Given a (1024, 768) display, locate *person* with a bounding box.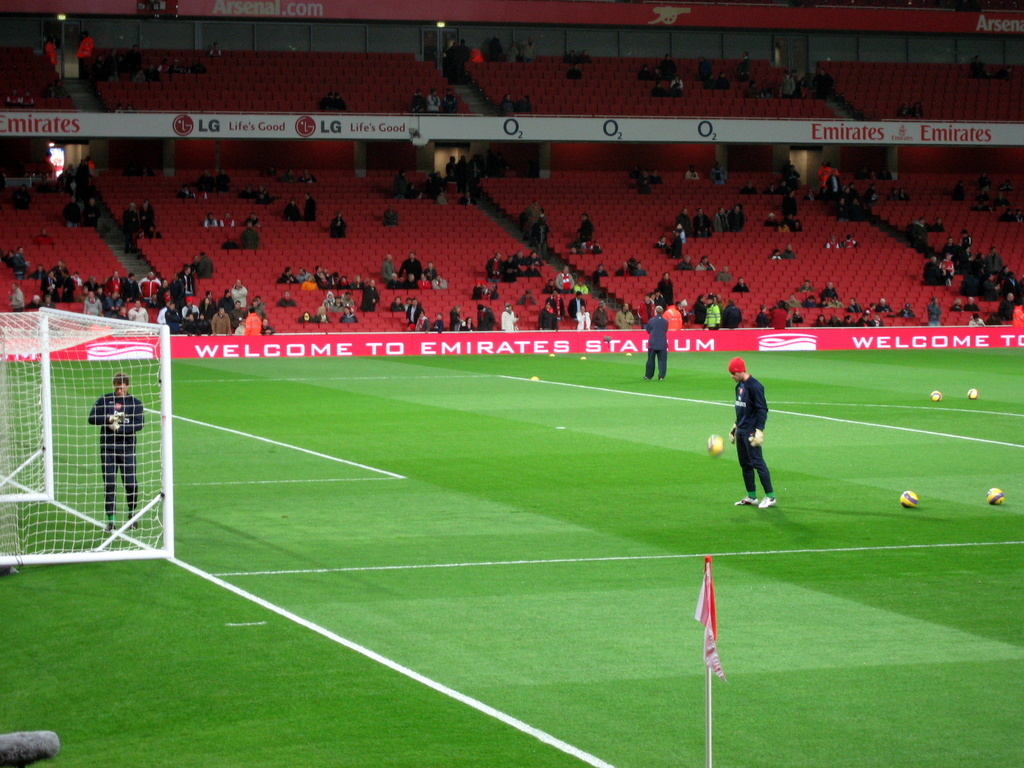
Located: [x1=460, y1=190, x2=476, y2=205].
